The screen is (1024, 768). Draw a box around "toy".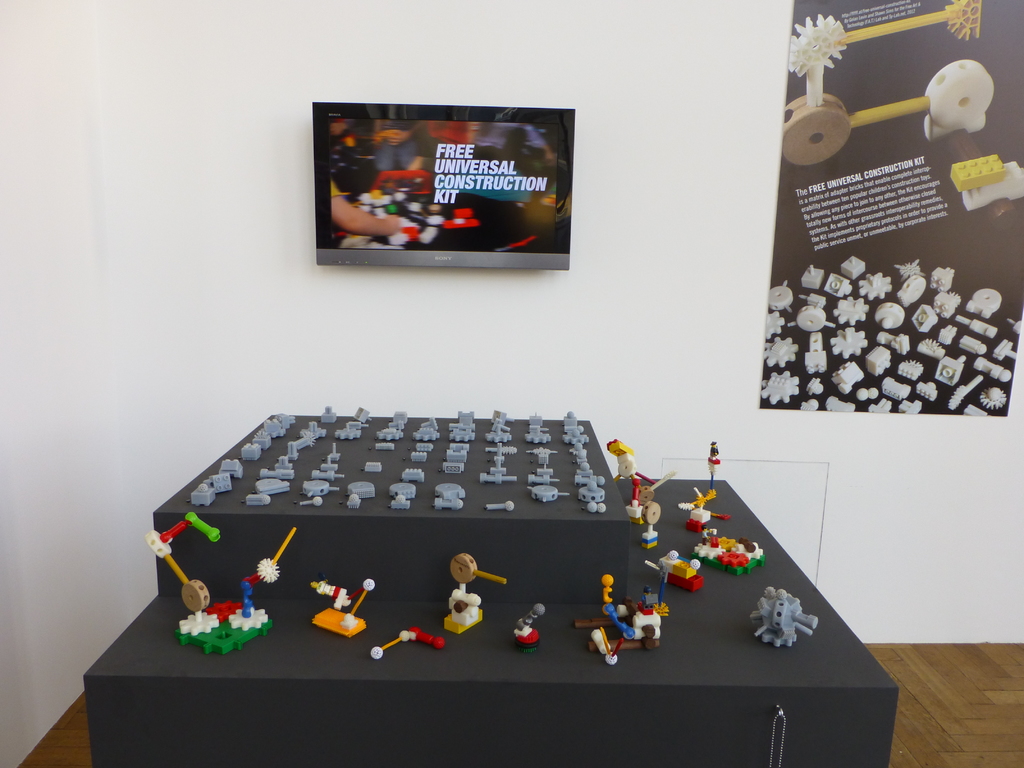
(486, 502, 516, 512).
